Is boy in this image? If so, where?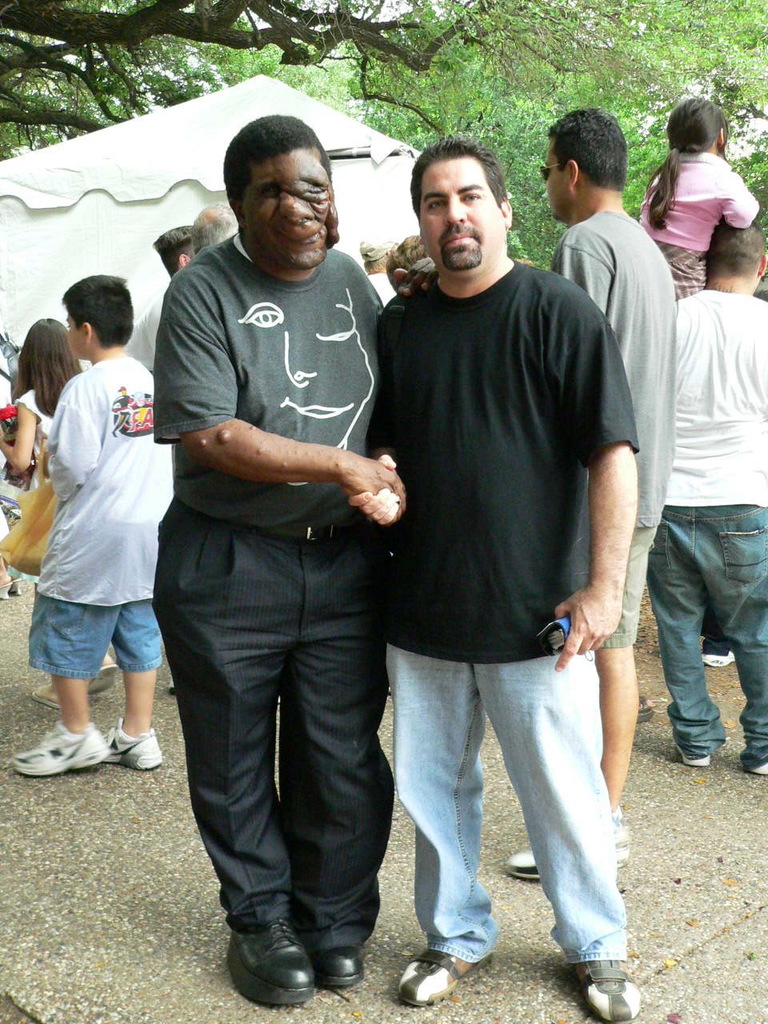
Yes, at l=6, t=251, r=197, b=775.
